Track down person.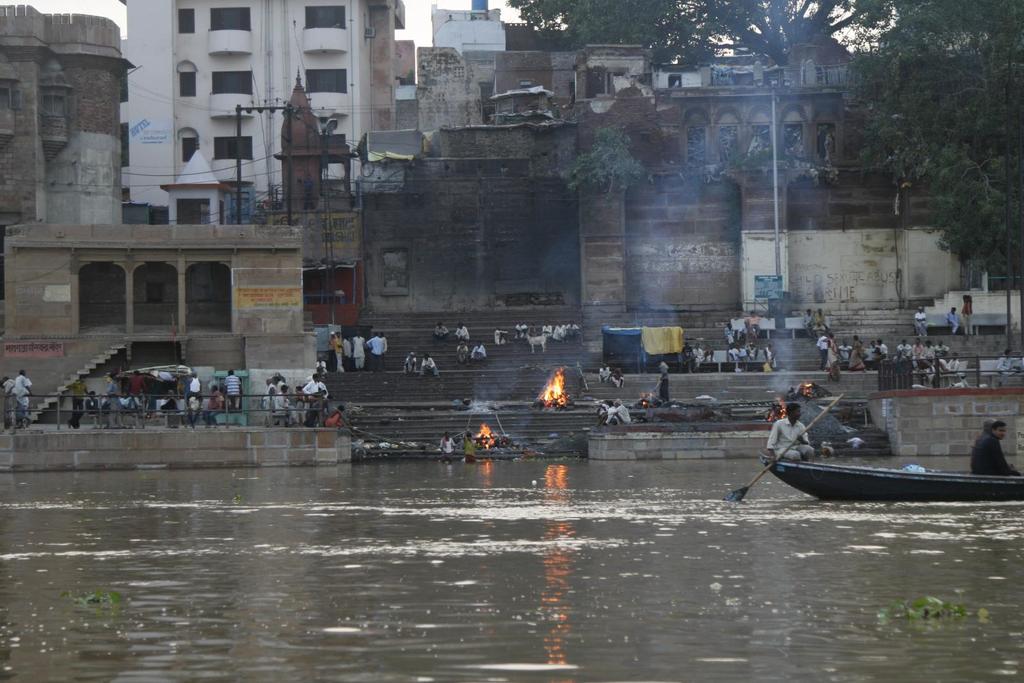
Tracked to 435:317:451:342.
